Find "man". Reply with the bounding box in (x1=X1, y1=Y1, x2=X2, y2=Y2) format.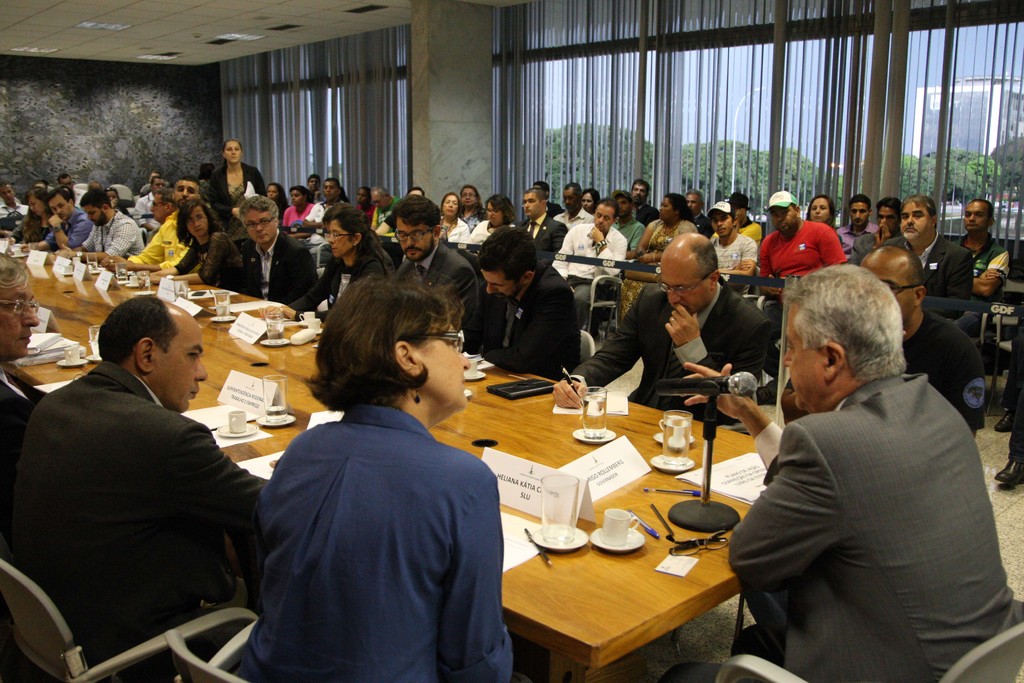
(x1=459, y1=186, x2=485, y2=231).
